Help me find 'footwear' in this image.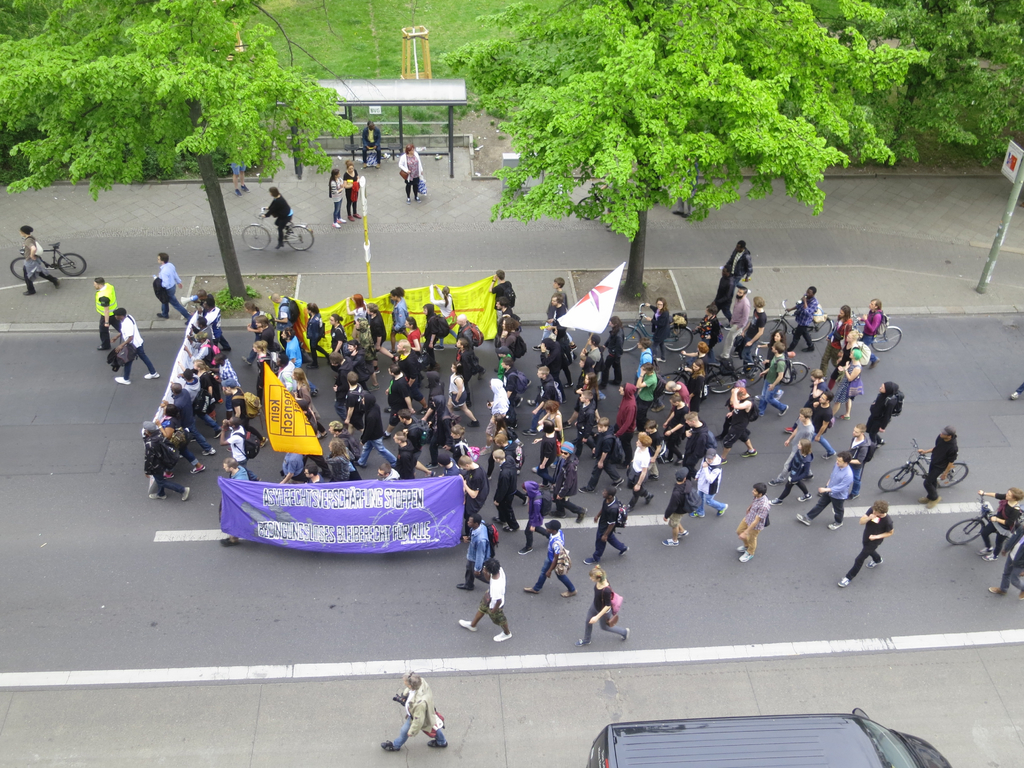
Found it: (left=561, top=589, right=578, bottom=597).
